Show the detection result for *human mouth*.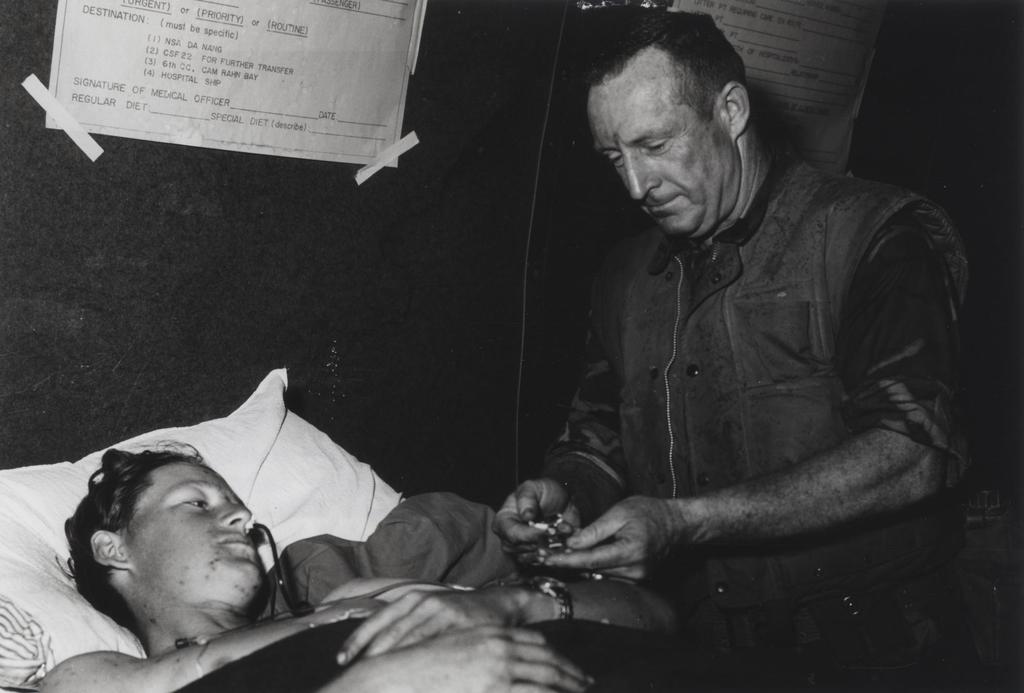
[640,189,689,218].
